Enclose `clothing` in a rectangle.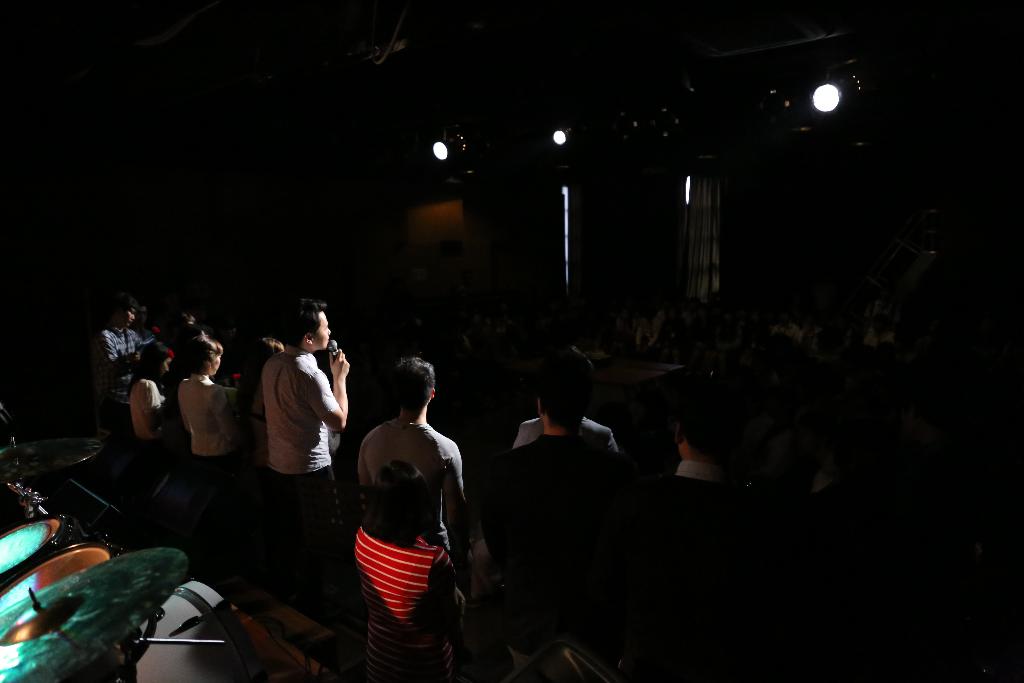
left=479, top=433, right=632, bottom=598.
